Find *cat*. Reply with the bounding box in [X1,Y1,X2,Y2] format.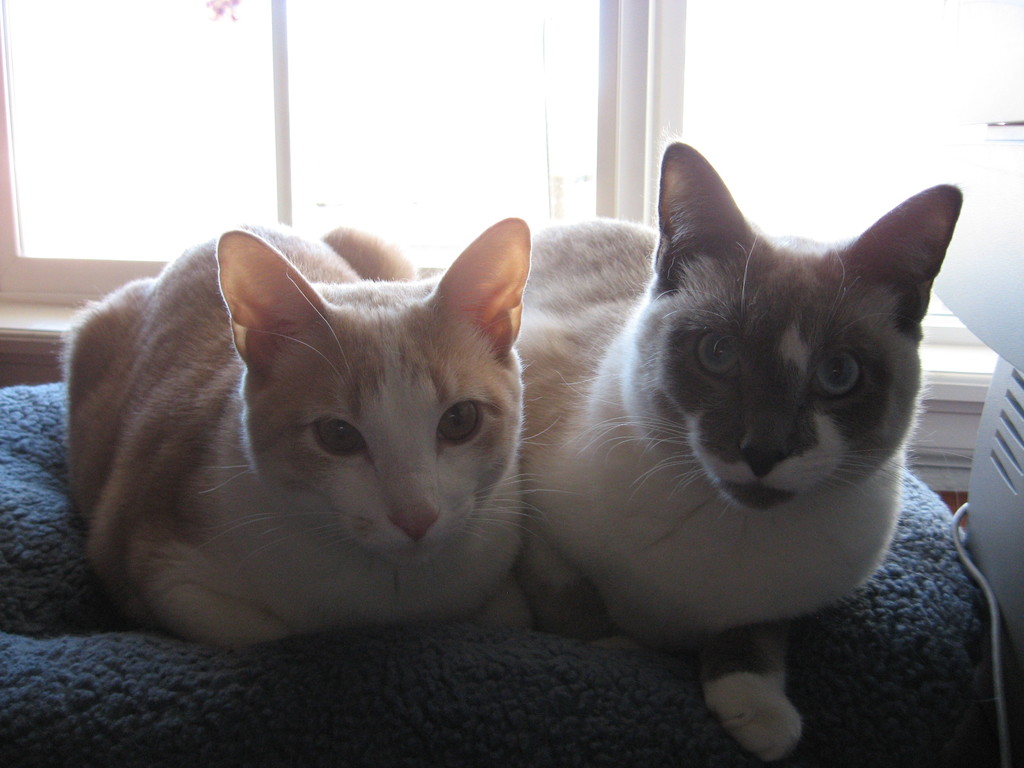
[52,212,543,643].
